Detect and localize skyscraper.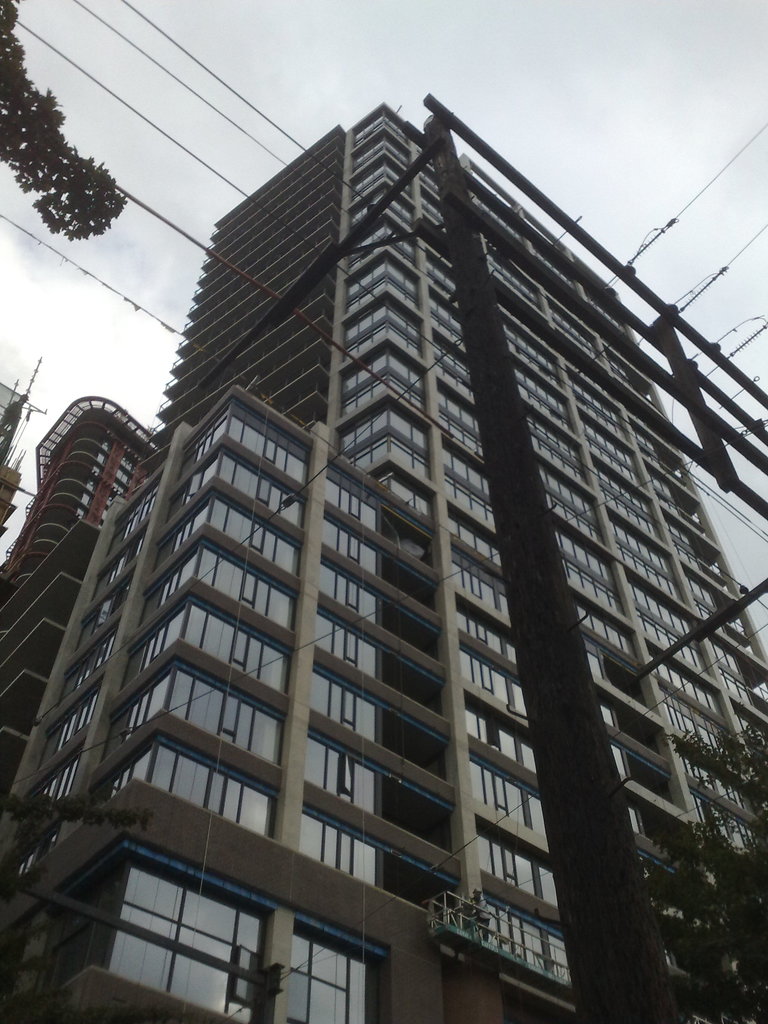
Localized at x1=0, y1=404, x2=157, y2=689.
